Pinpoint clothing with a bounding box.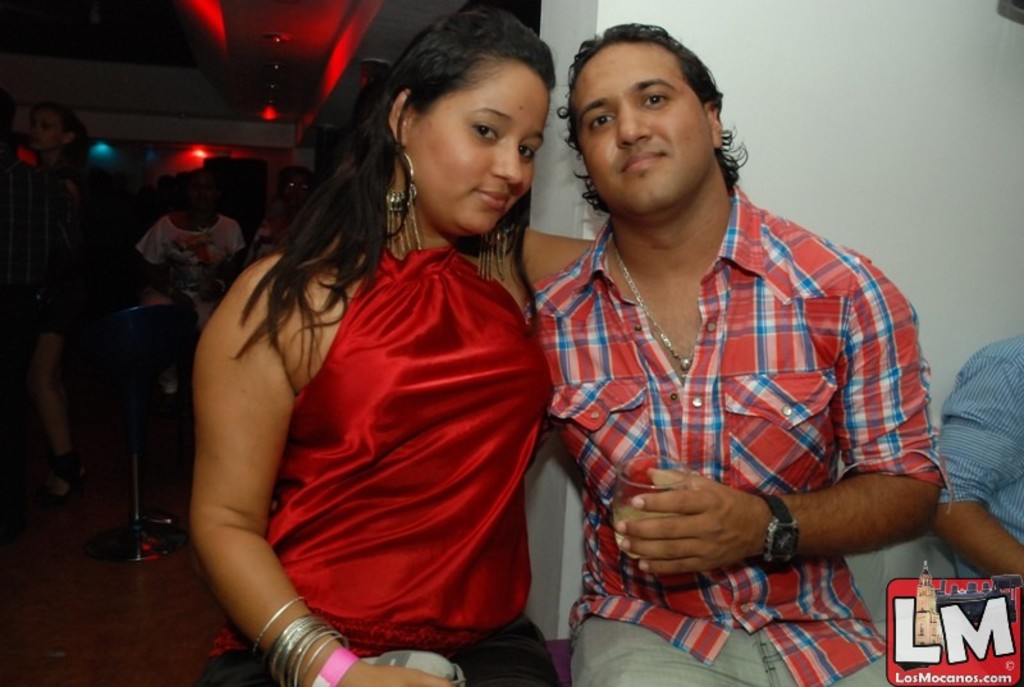
l=941, t=331, r=1023, b=591.
